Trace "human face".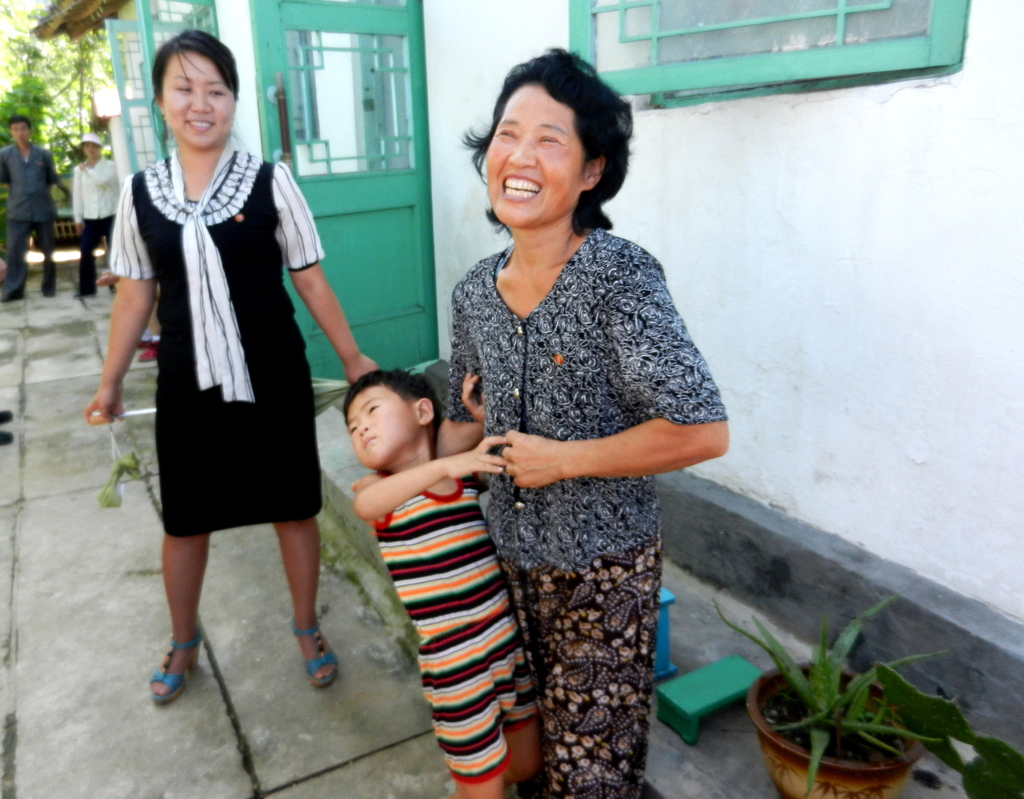
Traced to l=477, t=79, r=582, b=227.
